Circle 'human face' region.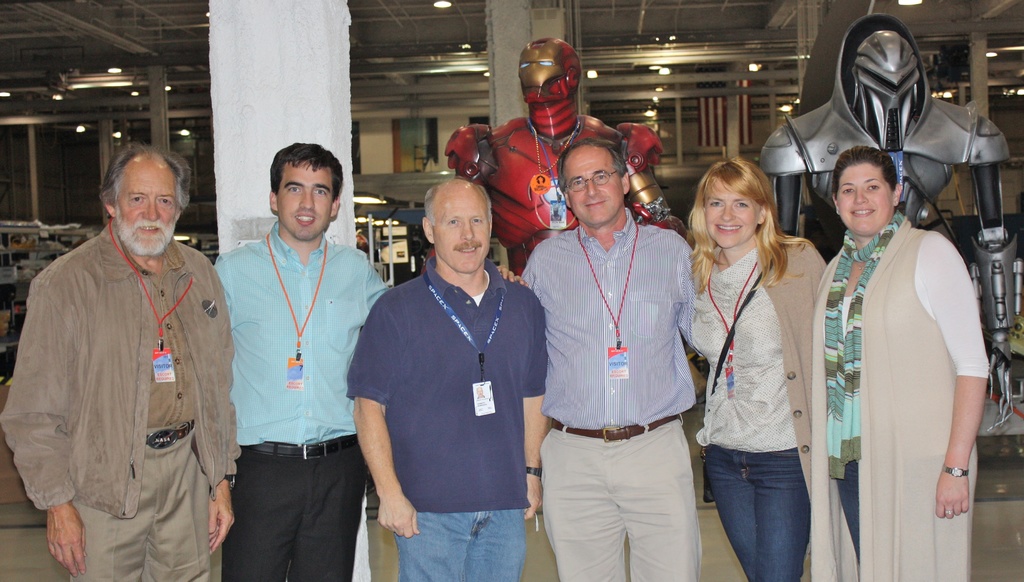
Region: <box>837,165,890,238</box>.
